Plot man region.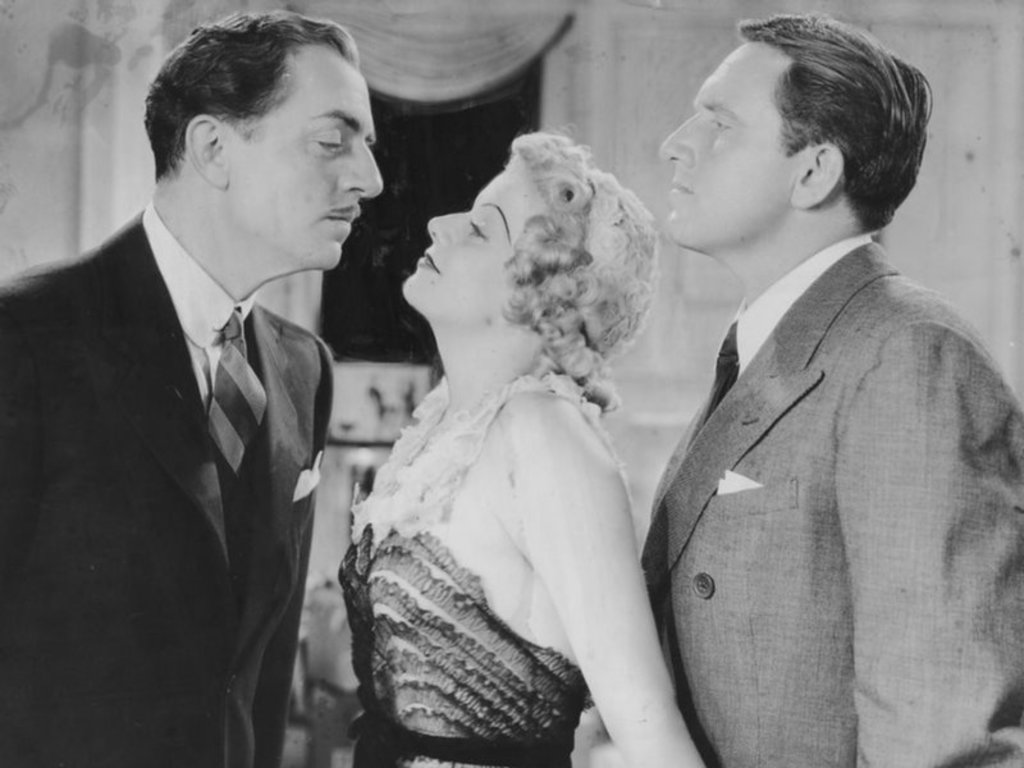
Plotted at rect(598, 0, 1023, 767).
